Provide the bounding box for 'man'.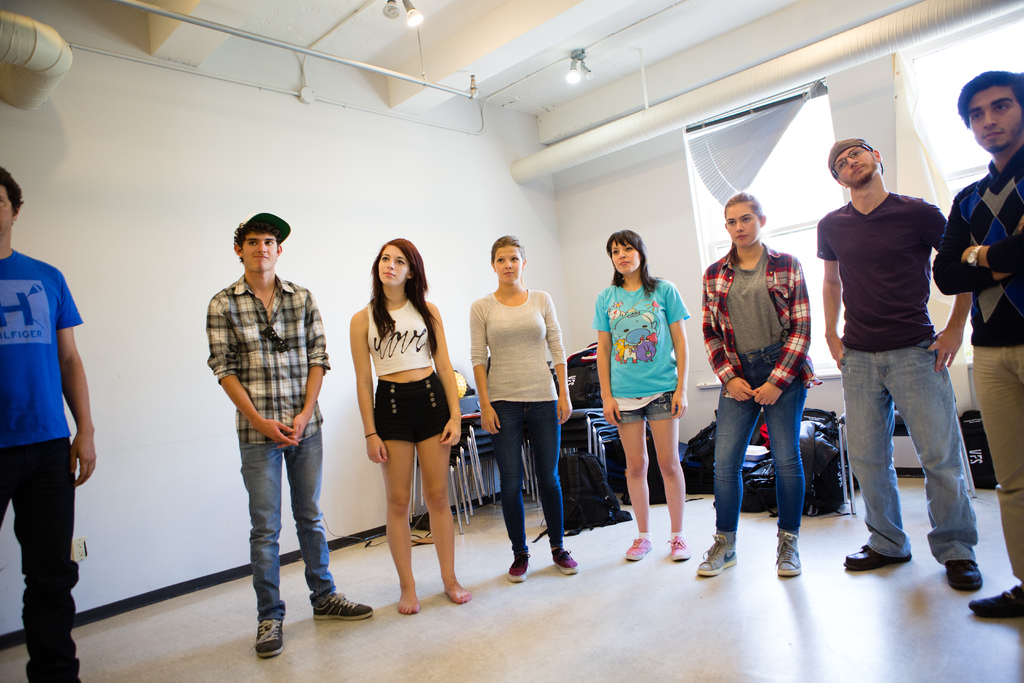
(207,212,375,658).
